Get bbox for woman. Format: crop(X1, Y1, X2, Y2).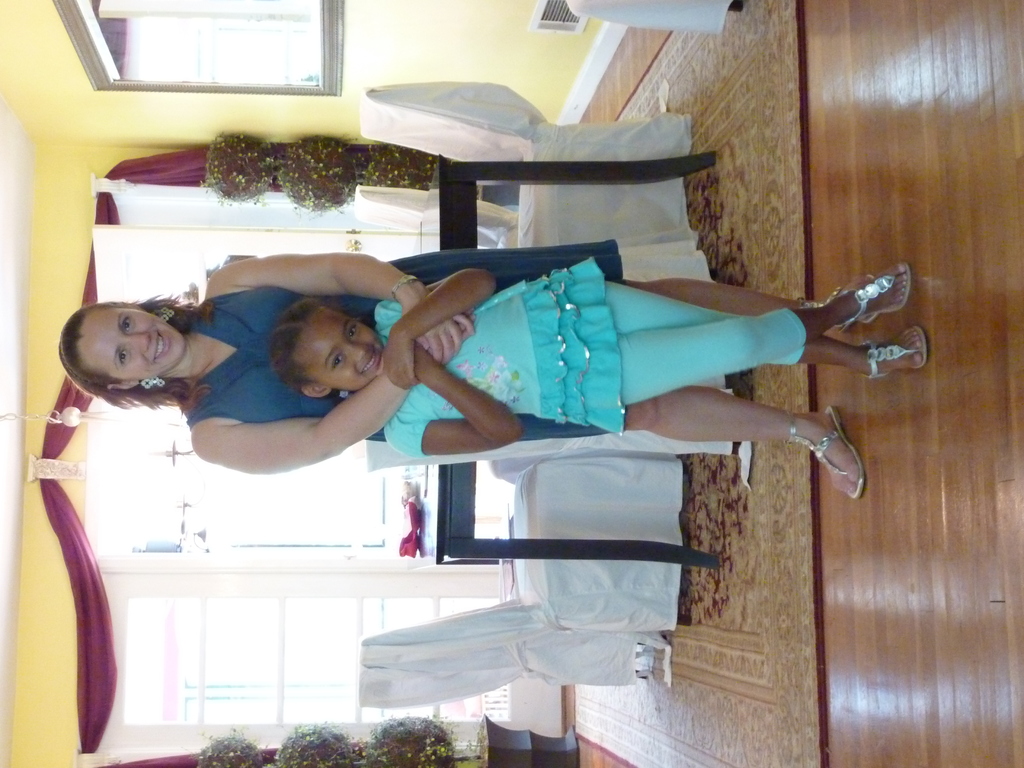
crop(55, 250, 879, 500).
